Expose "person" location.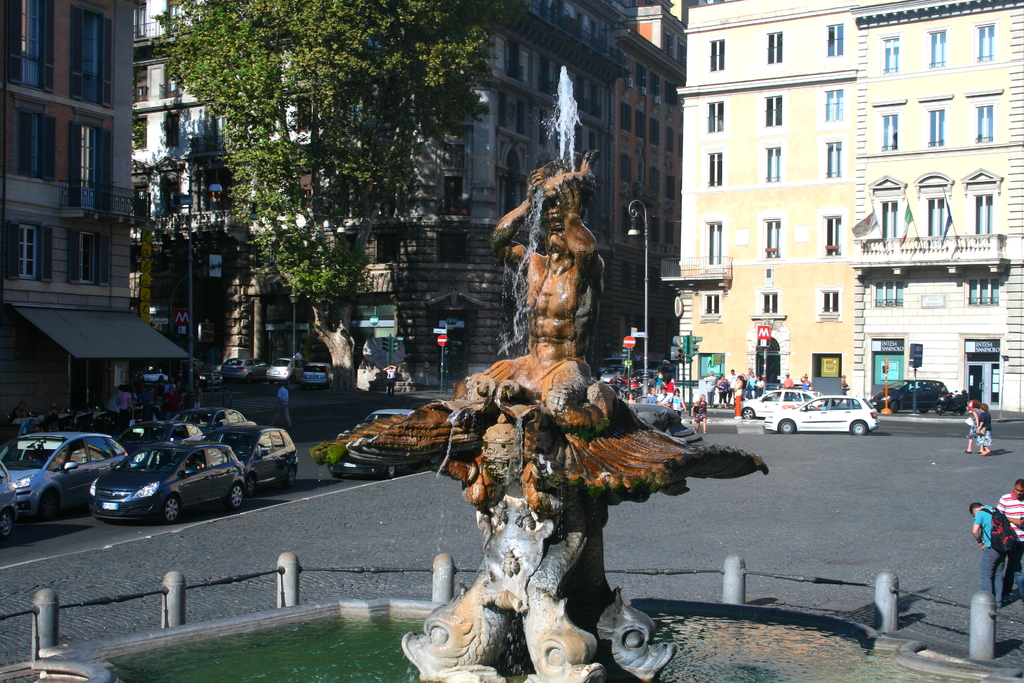
Exposed at rect(116, 380, 136, 412).
